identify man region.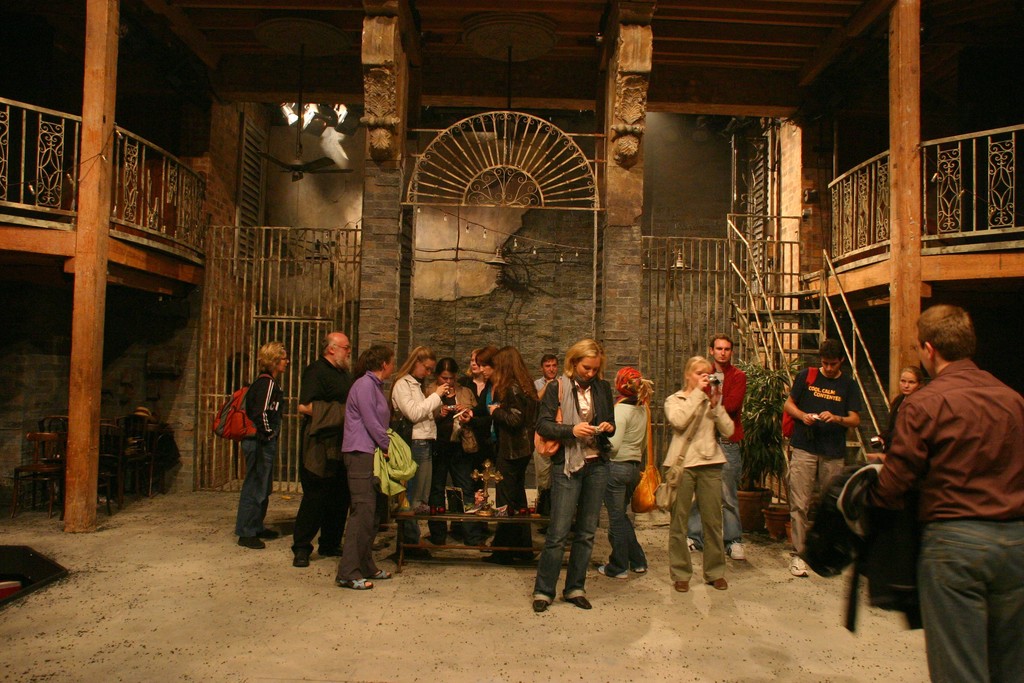
Region: 294, 331, 354, 570.
